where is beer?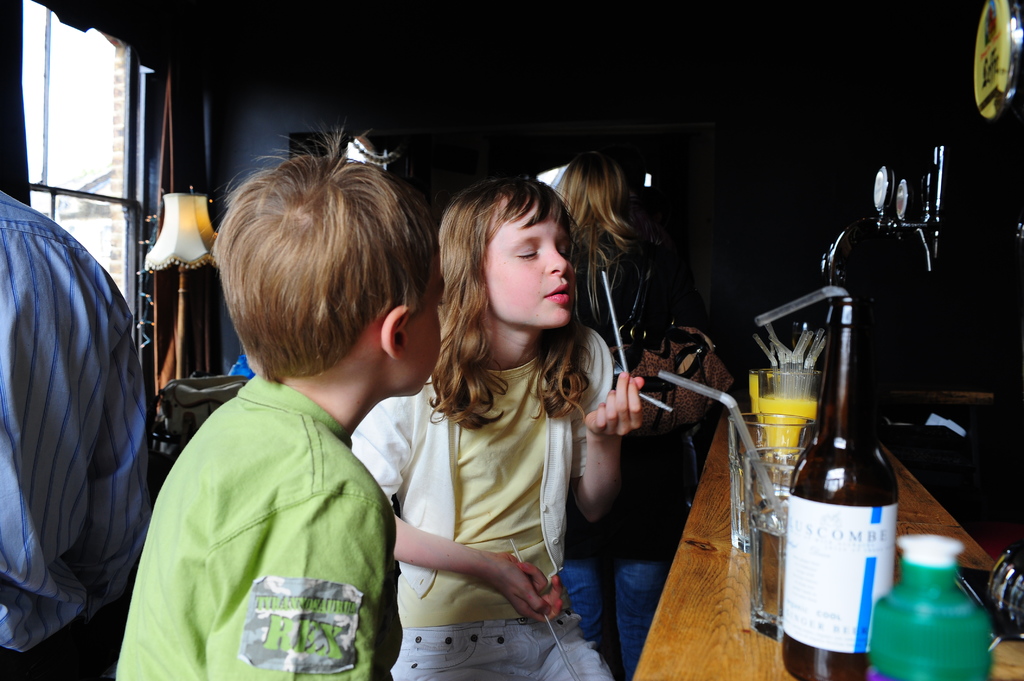
<box>771,291,914,680</box>.
